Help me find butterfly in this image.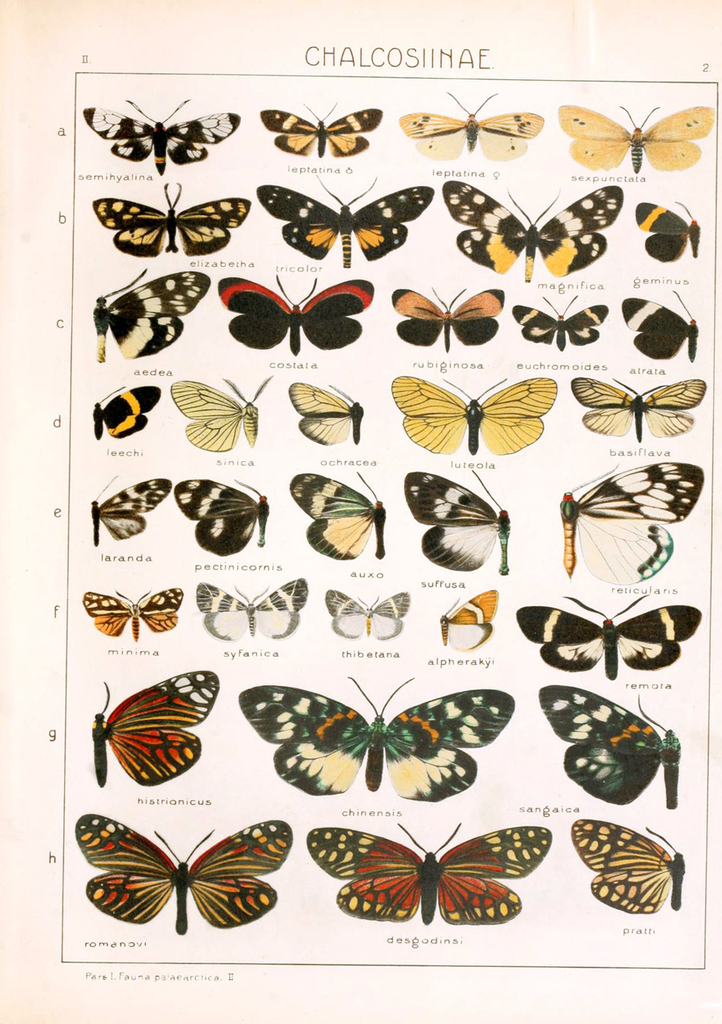
Found it: bbox=(635, 200, 701, 265).
